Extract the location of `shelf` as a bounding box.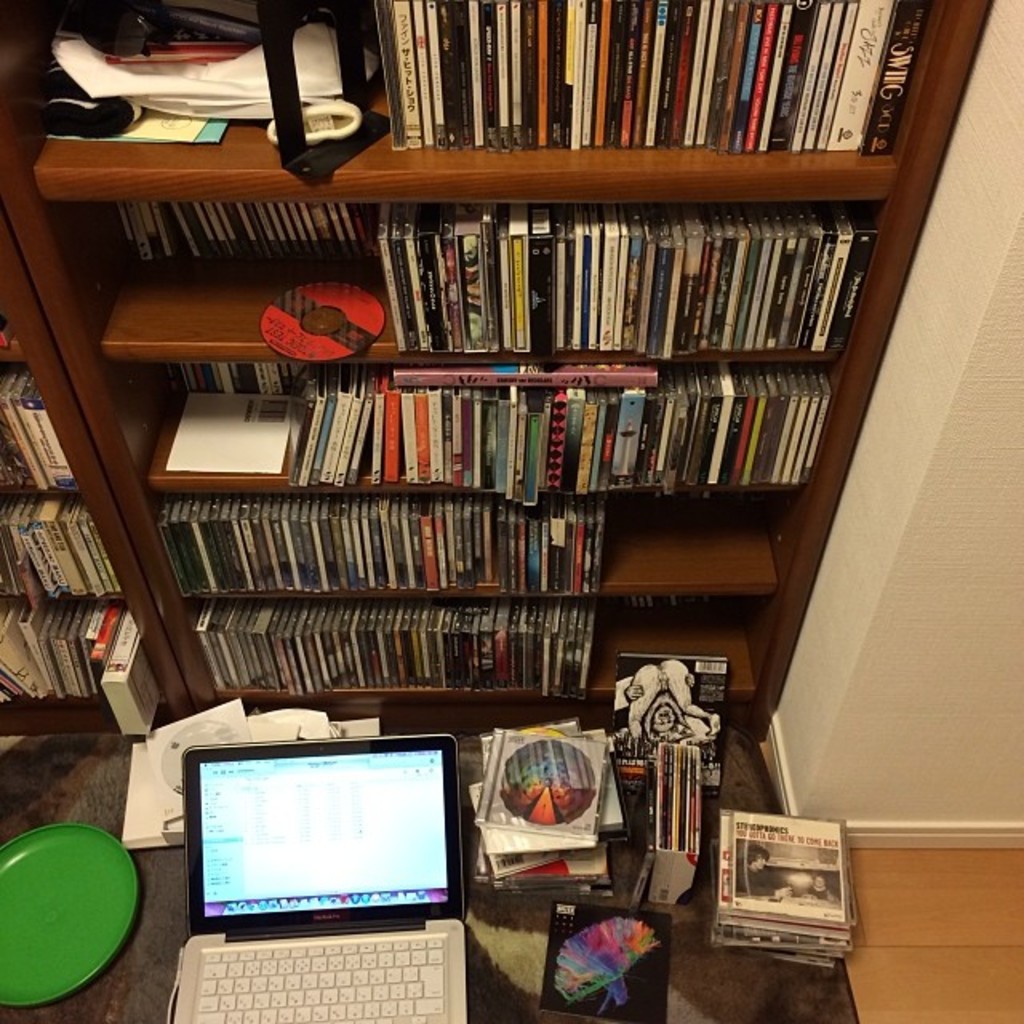
0,360,67,498.
